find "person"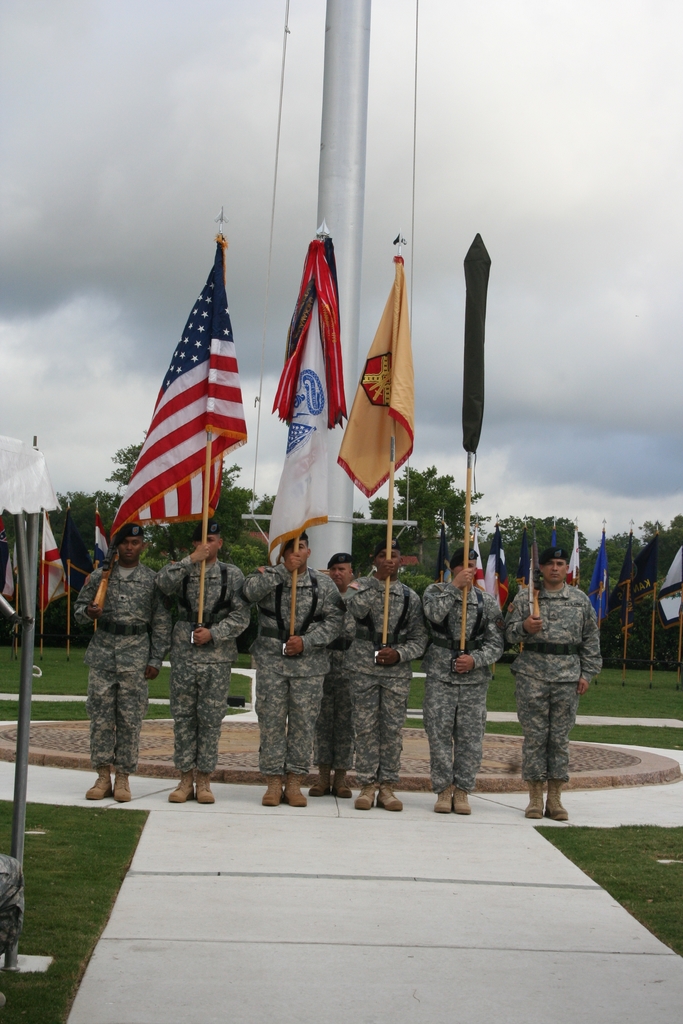
342,536,438,812
